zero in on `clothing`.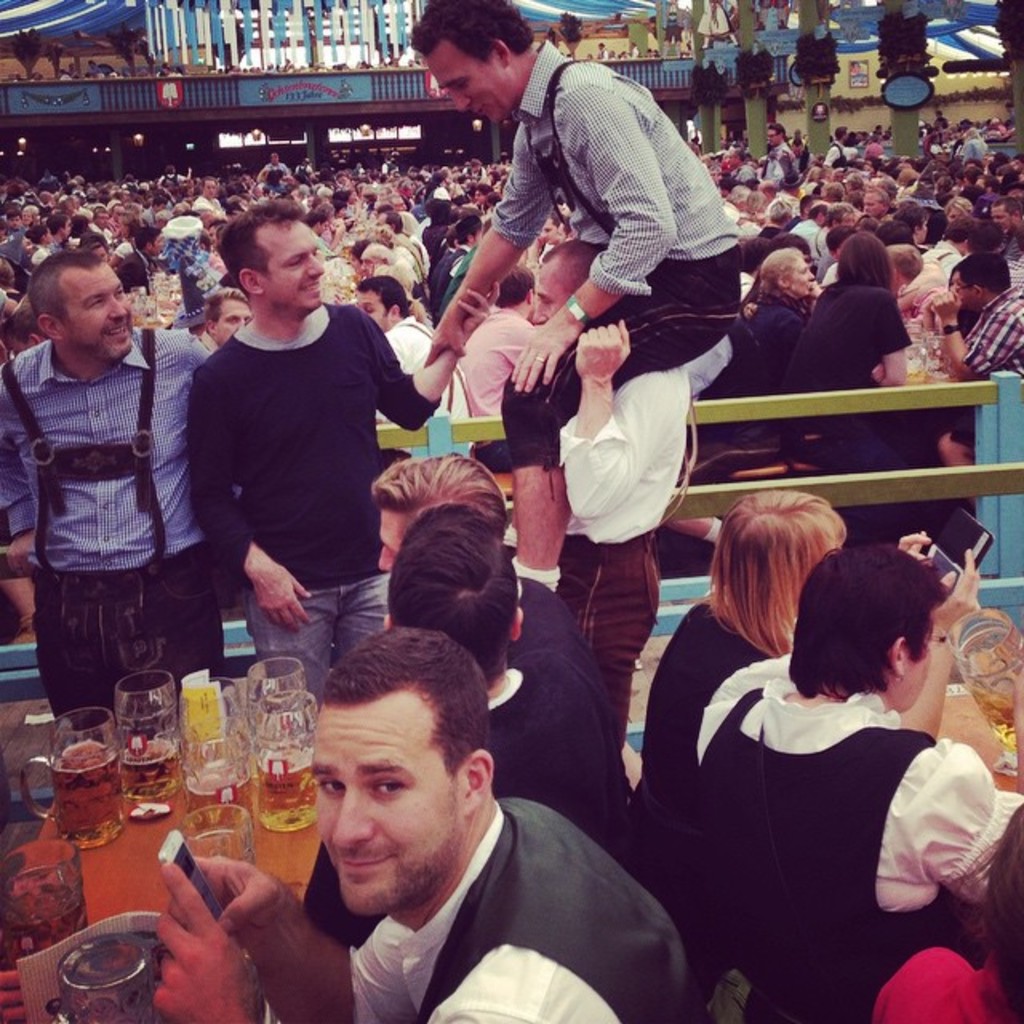
Zeroed in: {"left": 184, "top": 286, "right": 443, "bottom": 685}.
